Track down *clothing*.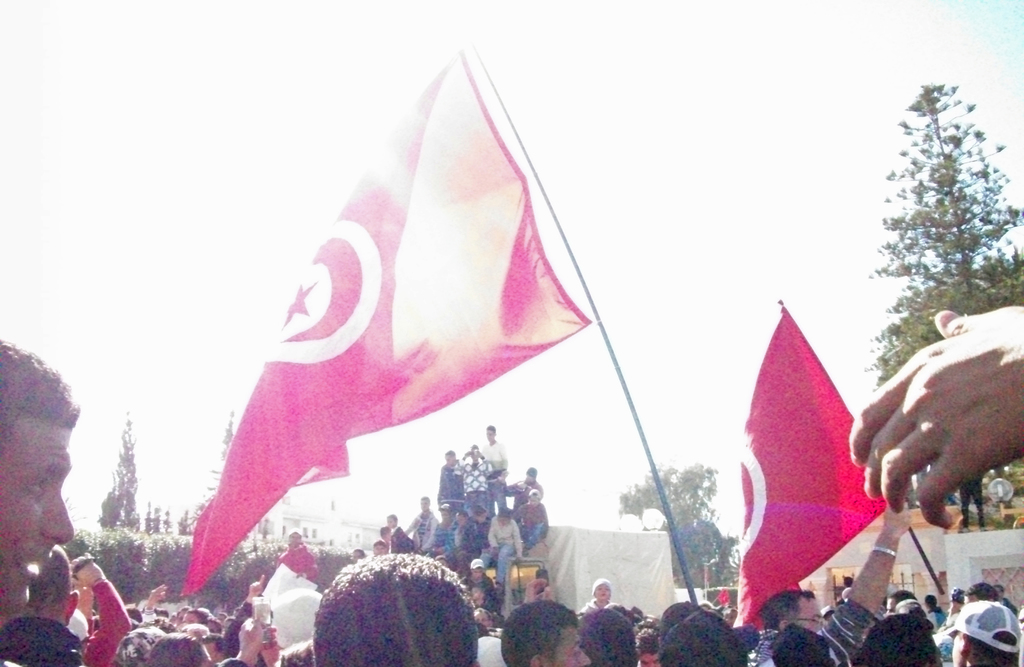
Tracked to 753 602 875 662.
